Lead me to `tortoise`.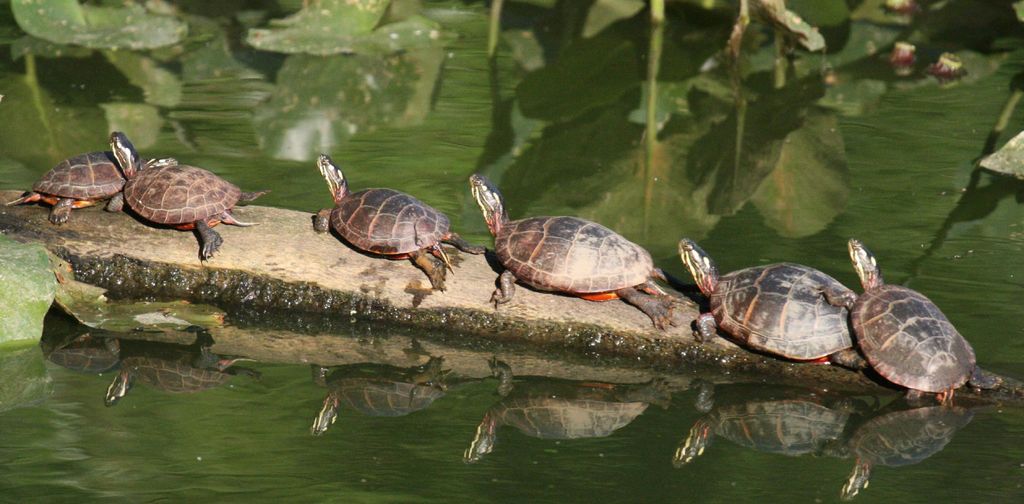
Lead to locate(41, 332, 131, 373).
